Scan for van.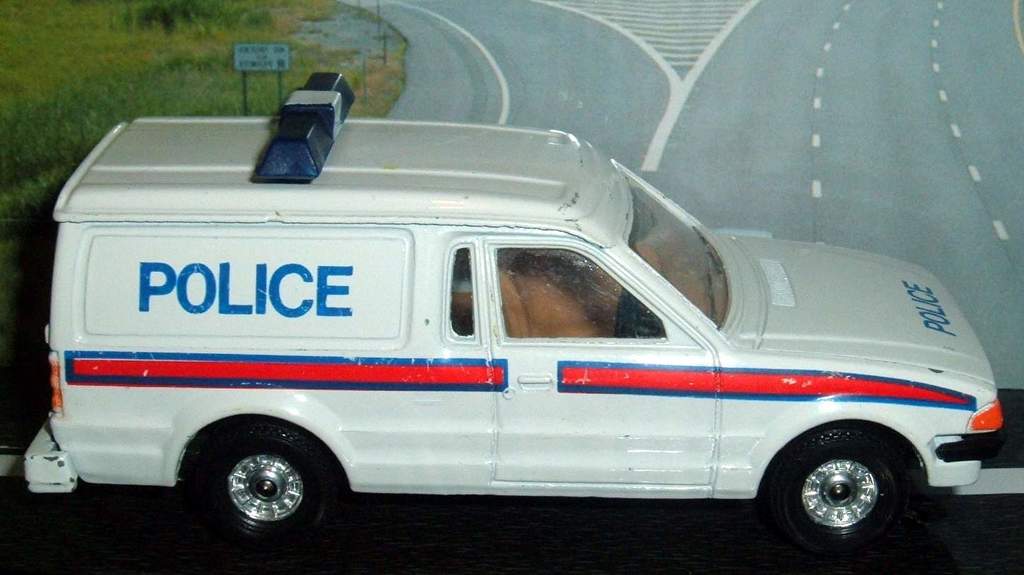
Scan result: 22:71:1008:550.
